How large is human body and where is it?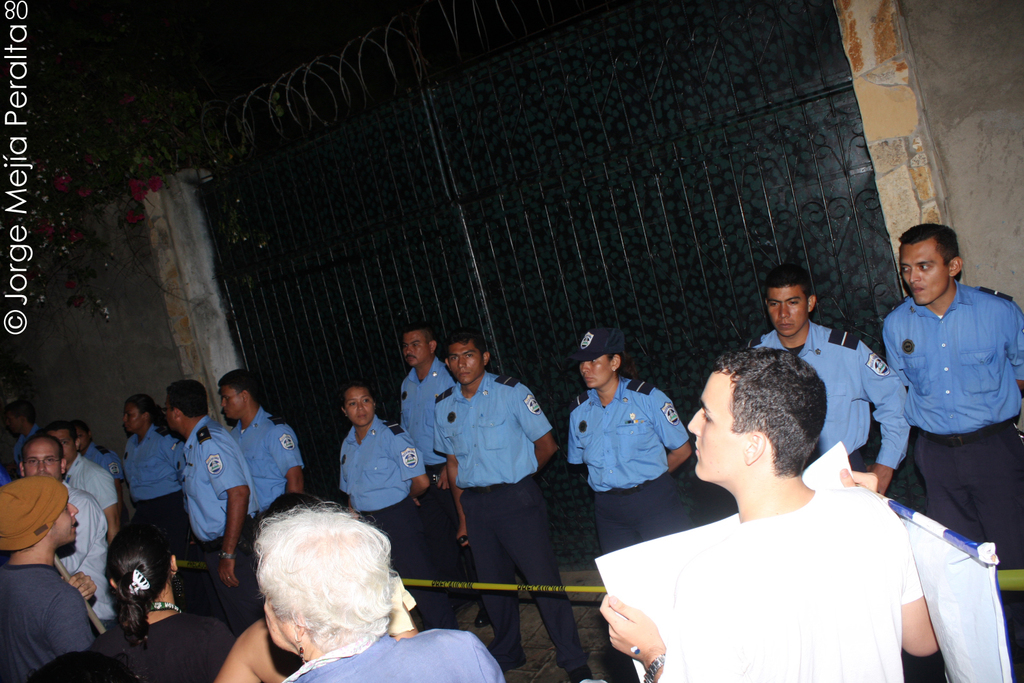
Bounding box: region(212, 505, 511, 682).
